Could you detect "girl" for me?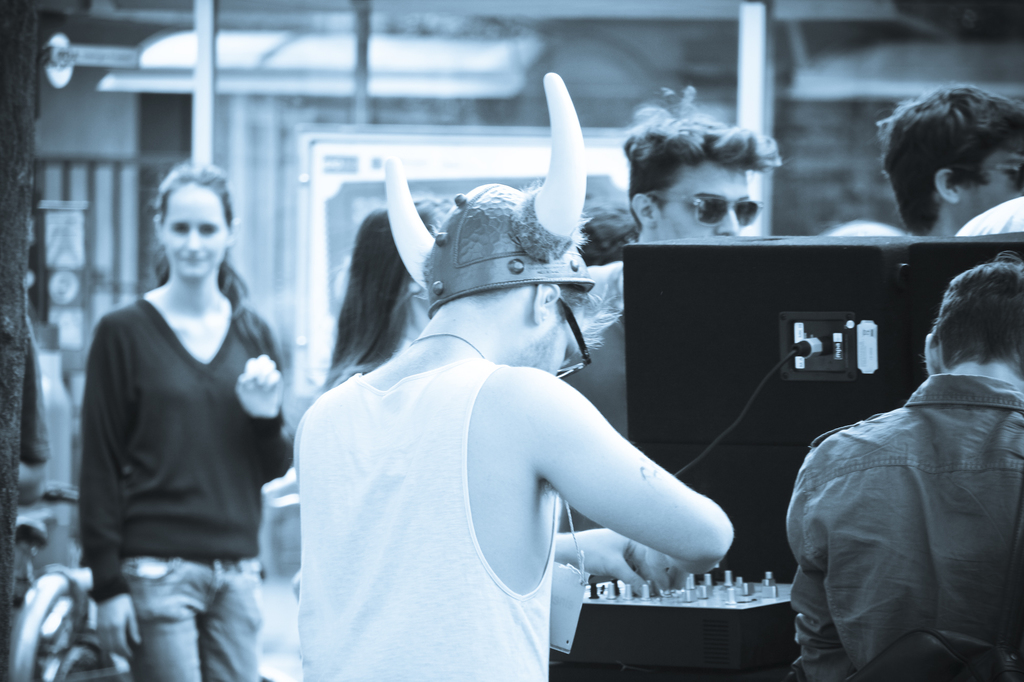
Detection result: x1=76, y1=162, x2=298, y2=681.
